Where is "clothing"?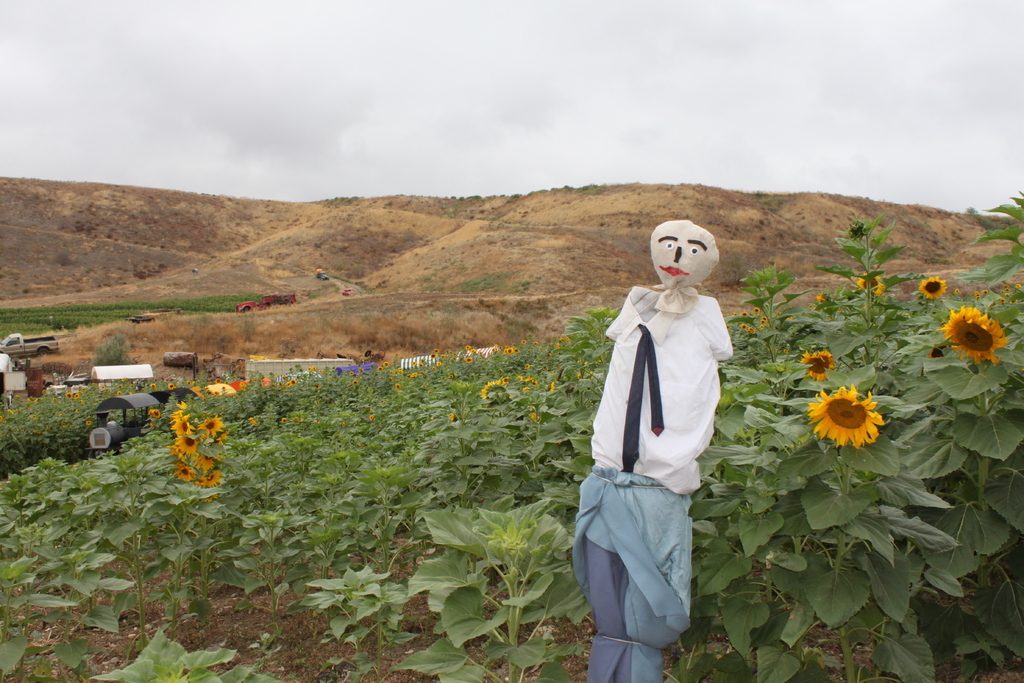
pyautogui.locateOnScreen(567, 285, 735, 682).
